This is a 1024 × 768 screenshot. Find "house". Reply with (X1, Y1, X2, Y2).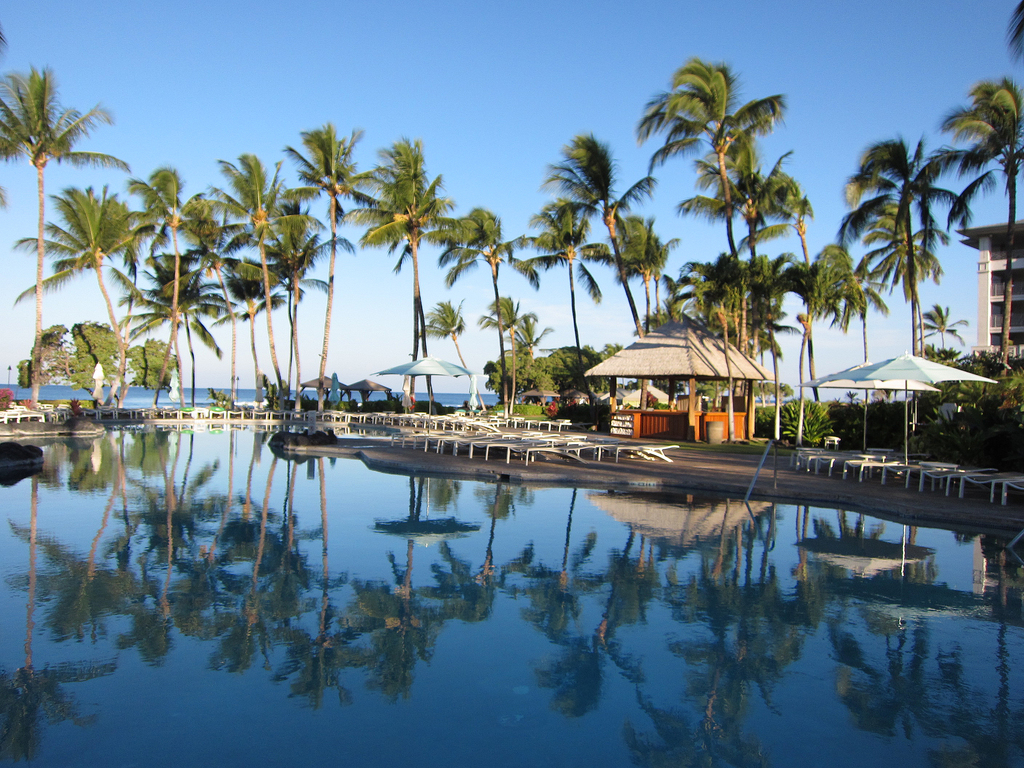
(982, 211, 1023, 384).
